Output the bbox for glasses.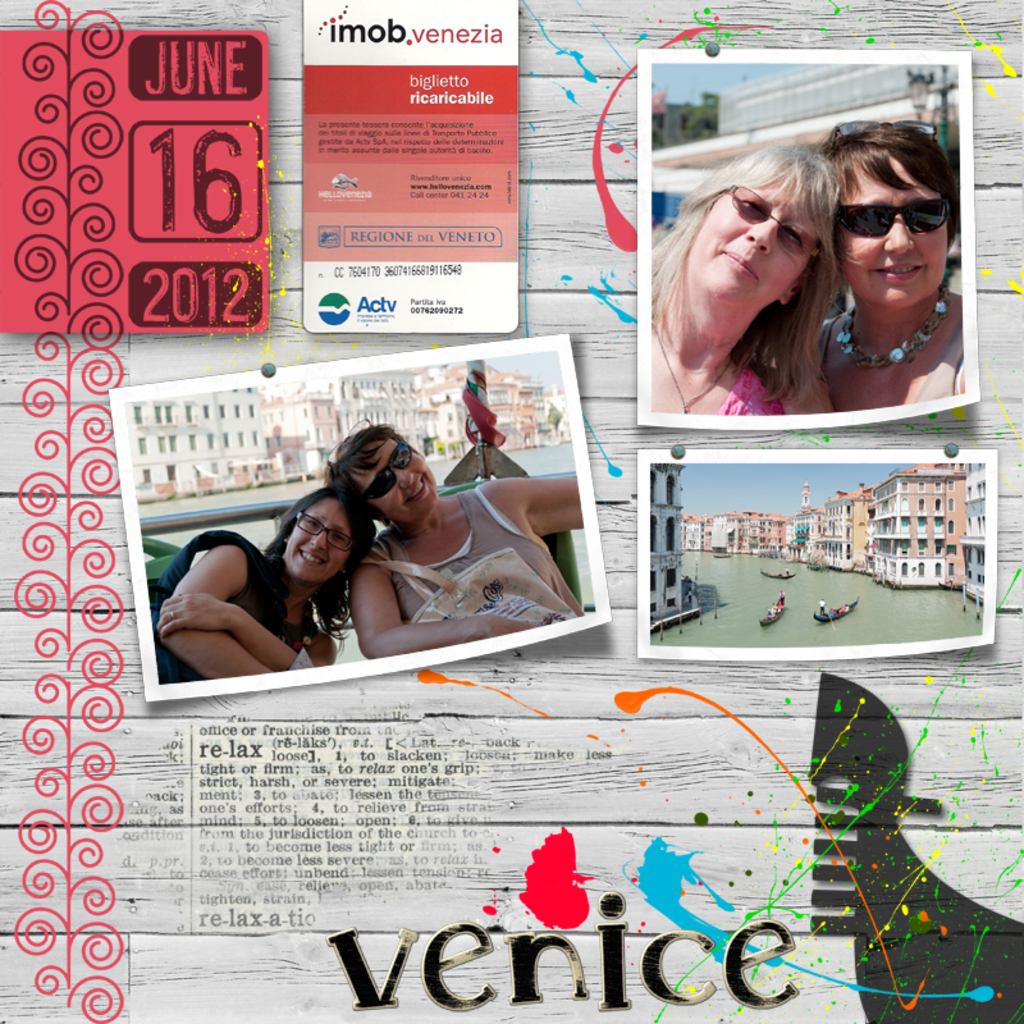
824,113,938,151.
